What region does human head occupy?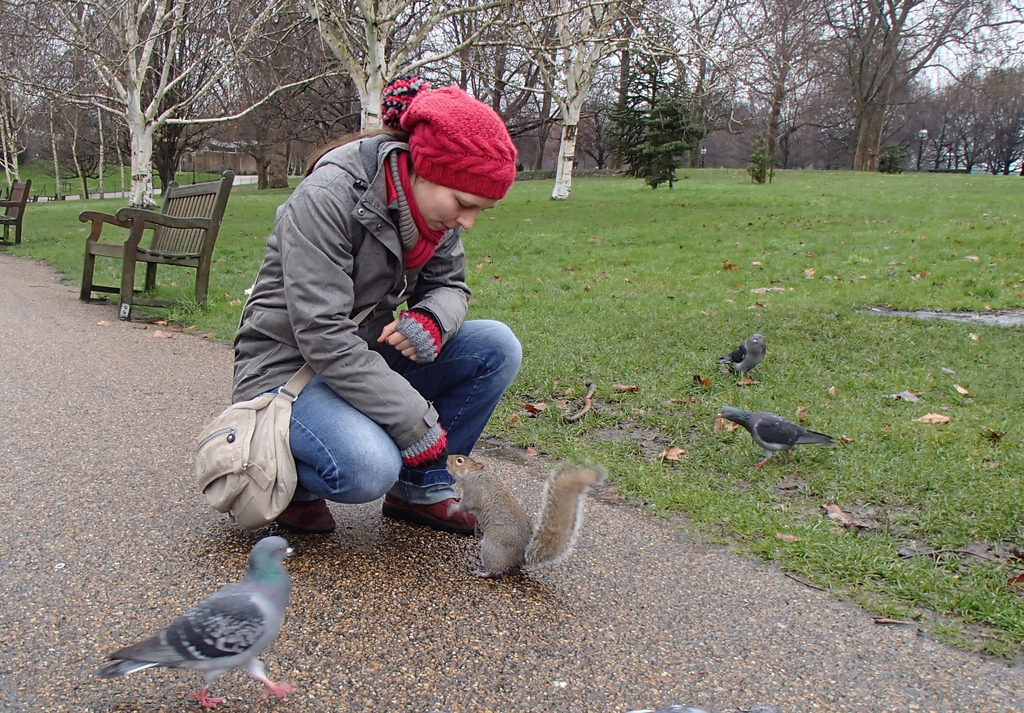
370 80 512 238.
